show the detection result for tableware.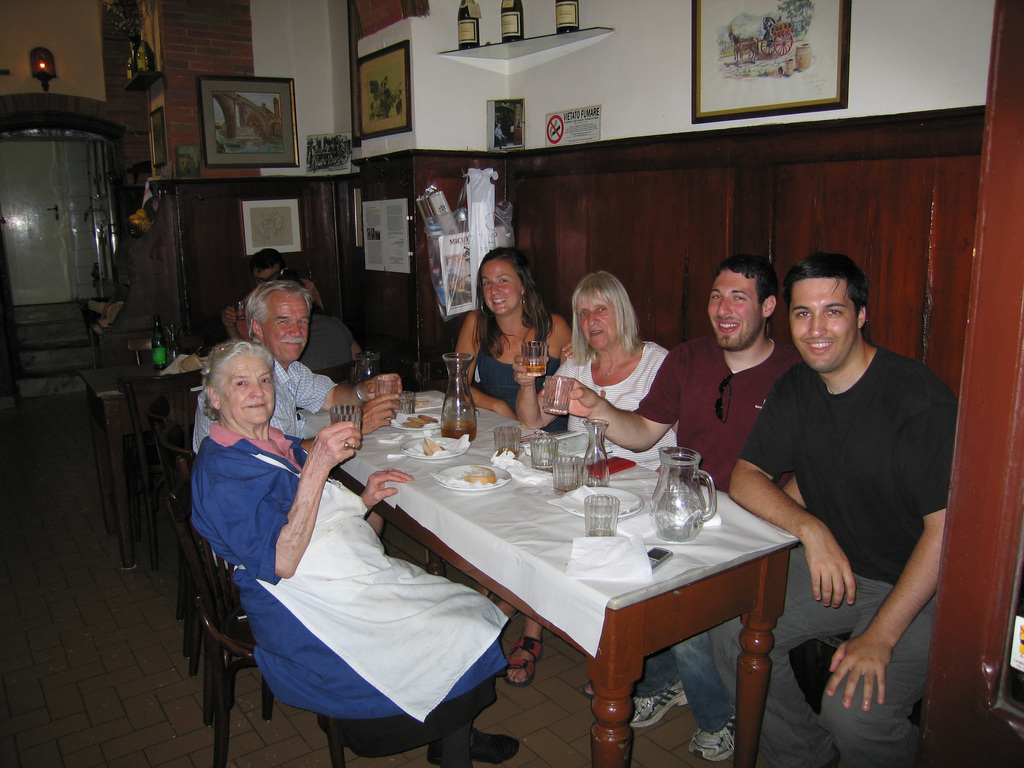
bbox=(436, 352, 480, 447).
